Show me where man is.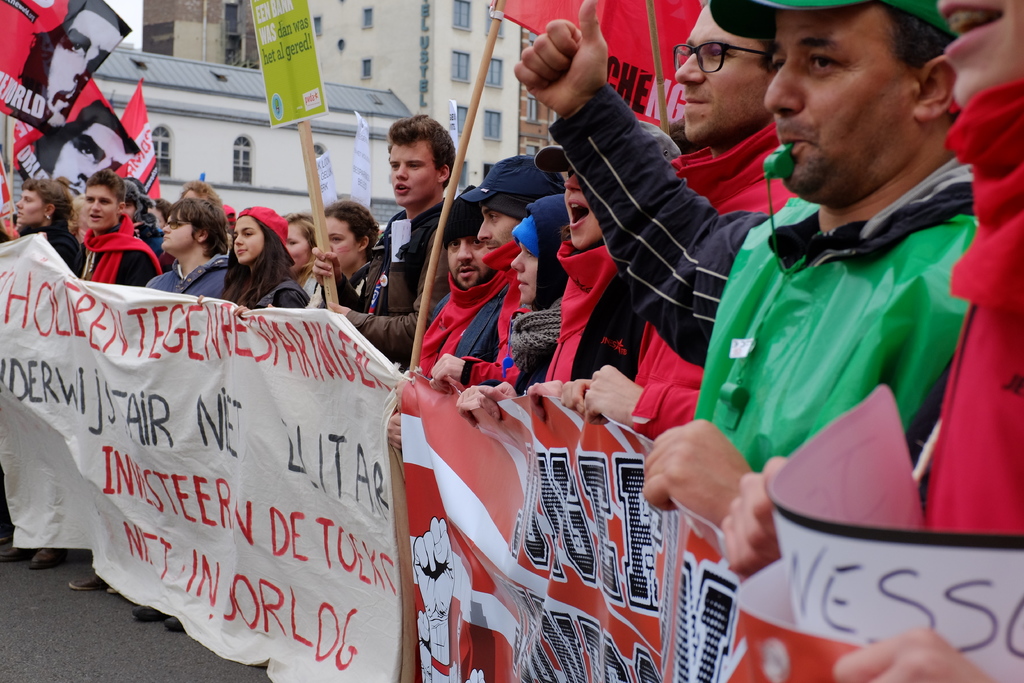
man is at bbox(303, 111, 458, 395).
